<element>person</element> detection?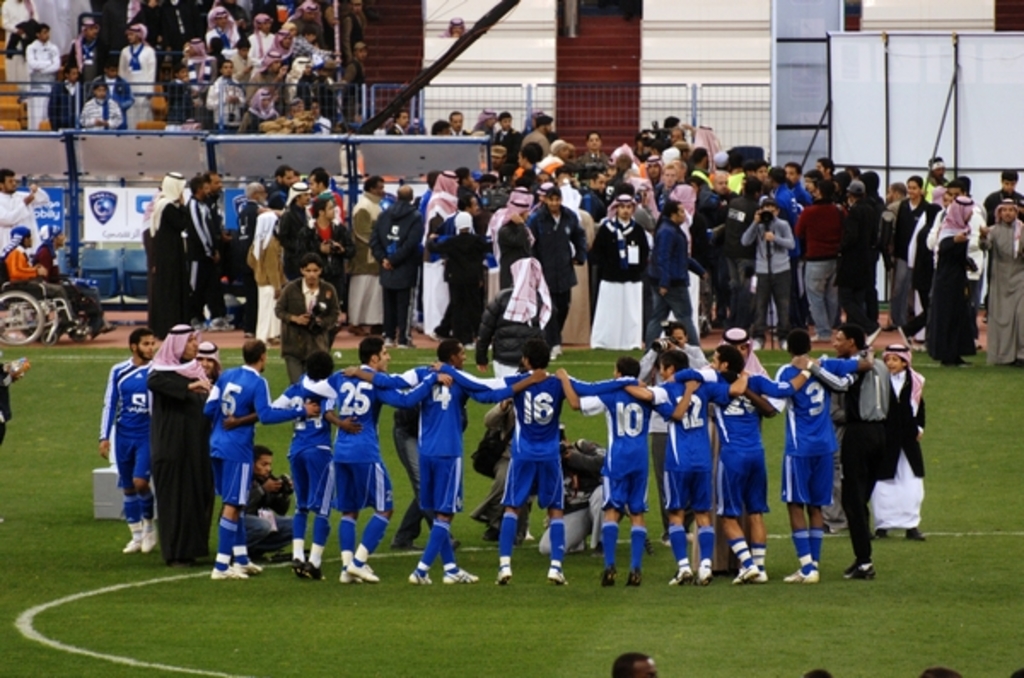
[left=246, top=345, right=353, bottom=576]
